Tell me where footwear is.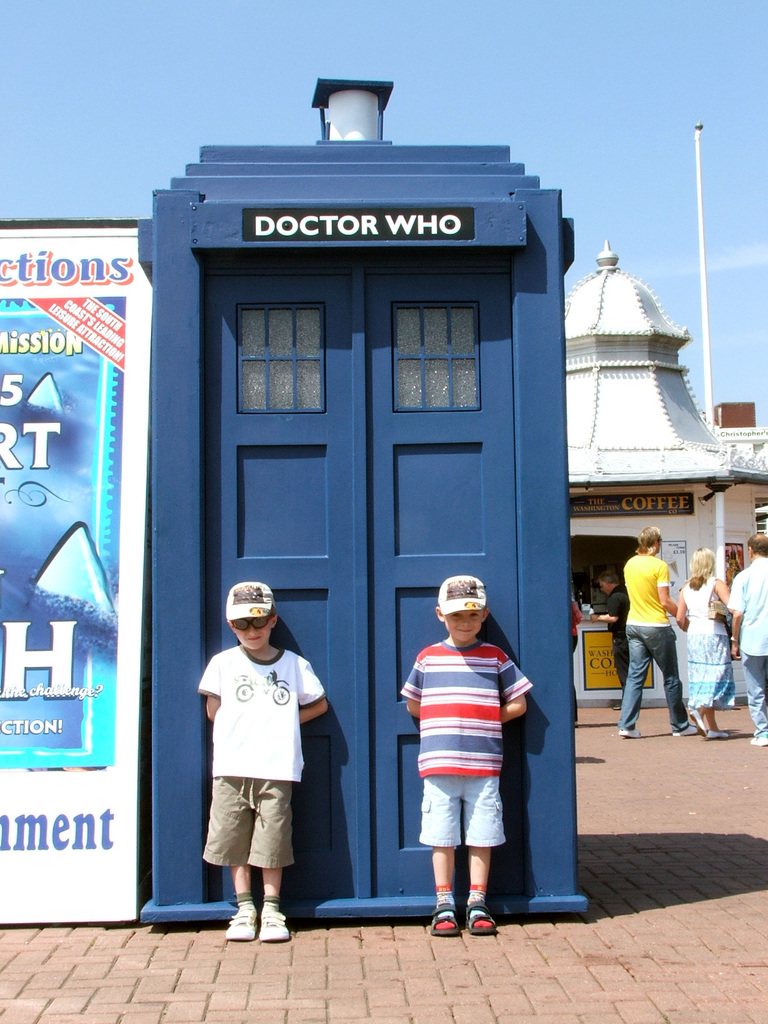
footwear is at (left=673, top=720, right=696, bottom=739).
